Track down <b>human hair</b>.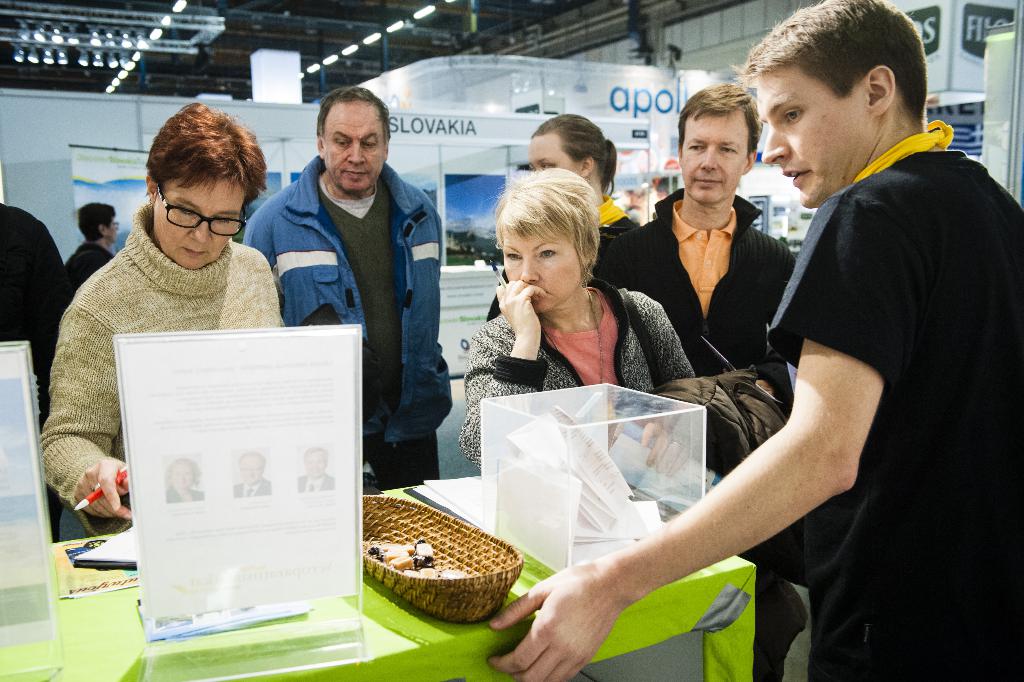
Tracked to <region>240, 451, 268, 462</region>.
